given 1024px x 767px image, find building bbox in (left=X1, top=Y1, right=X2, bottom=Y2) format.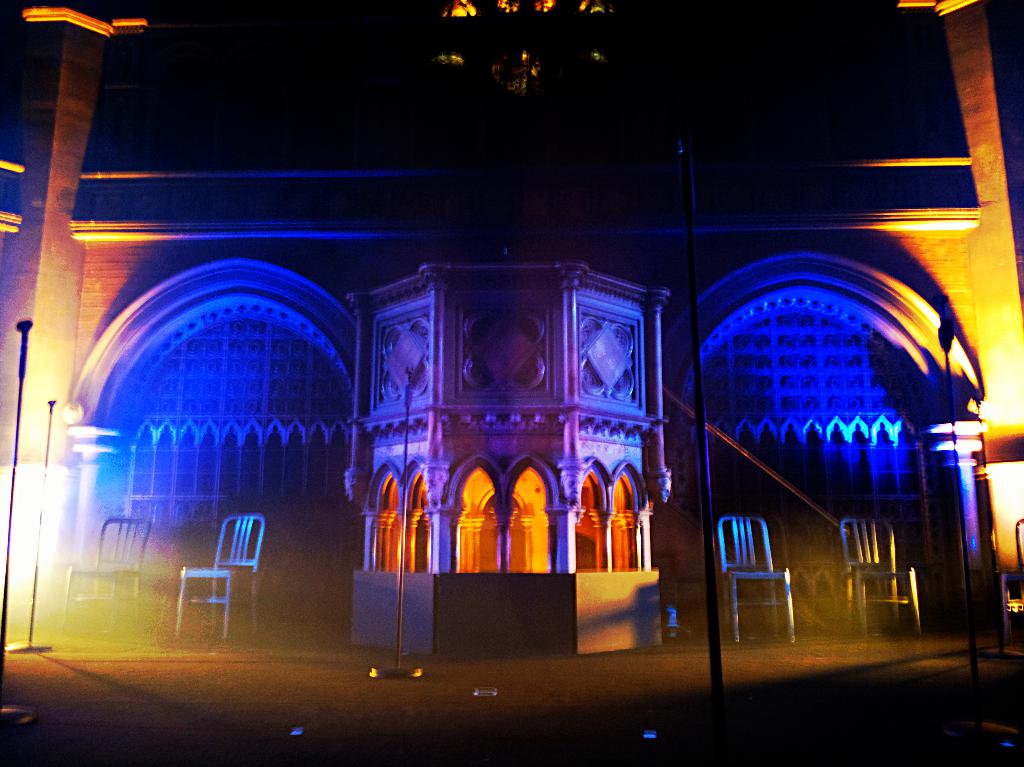
(left=0, top=0, right=1023, bottom=662).
